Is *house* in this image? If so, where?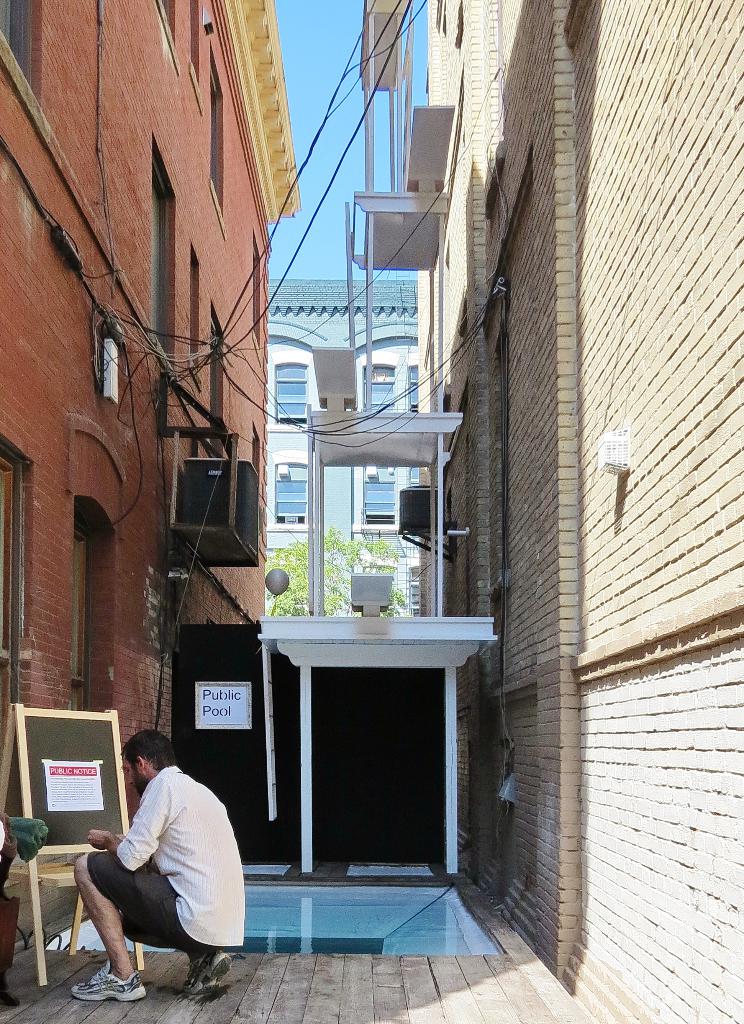
Yes, at 247/259/413/561.
